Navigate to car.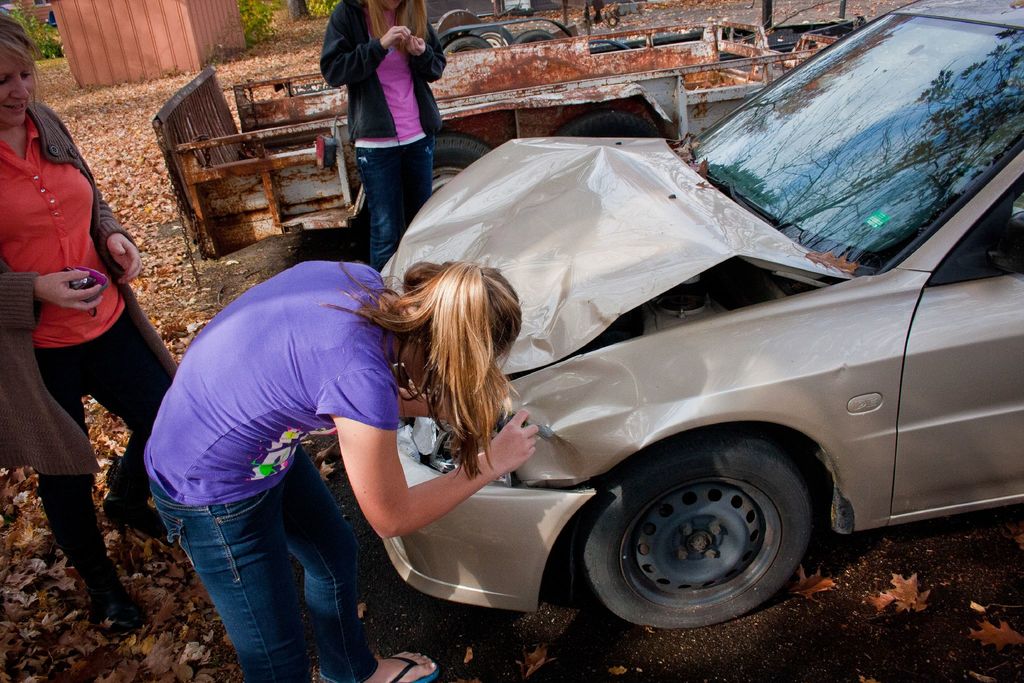
Navigation target: (380,0,1023,634).
